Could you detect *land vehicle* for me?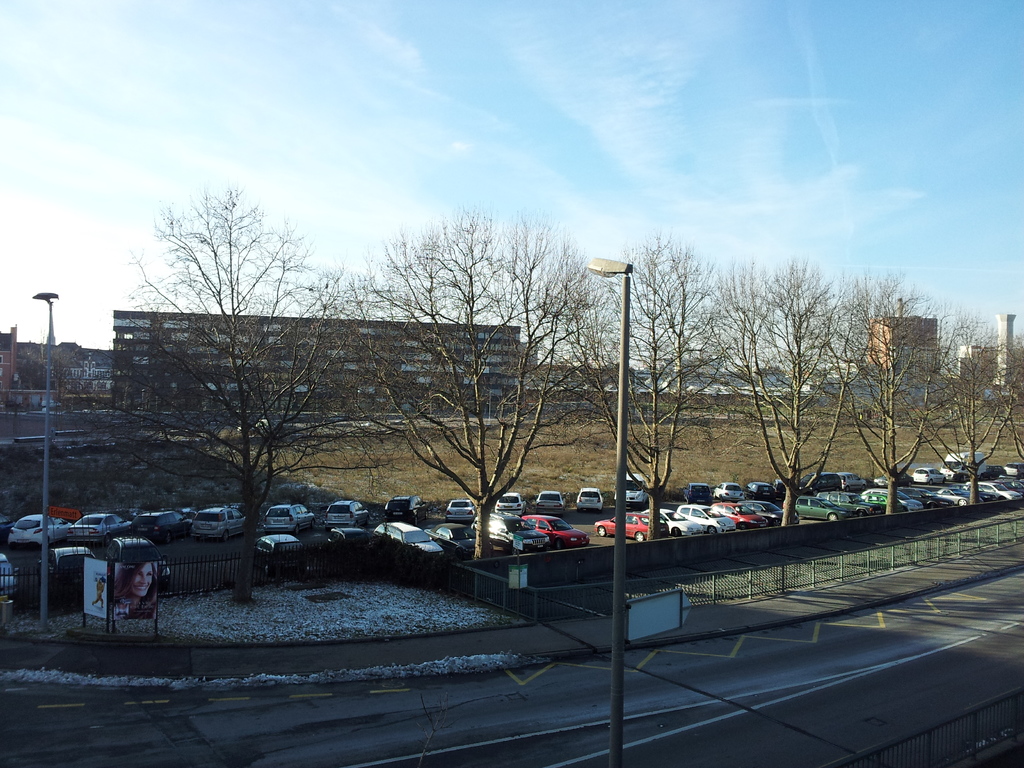
Detection result: bbox=(873, 477, 884, 485).
